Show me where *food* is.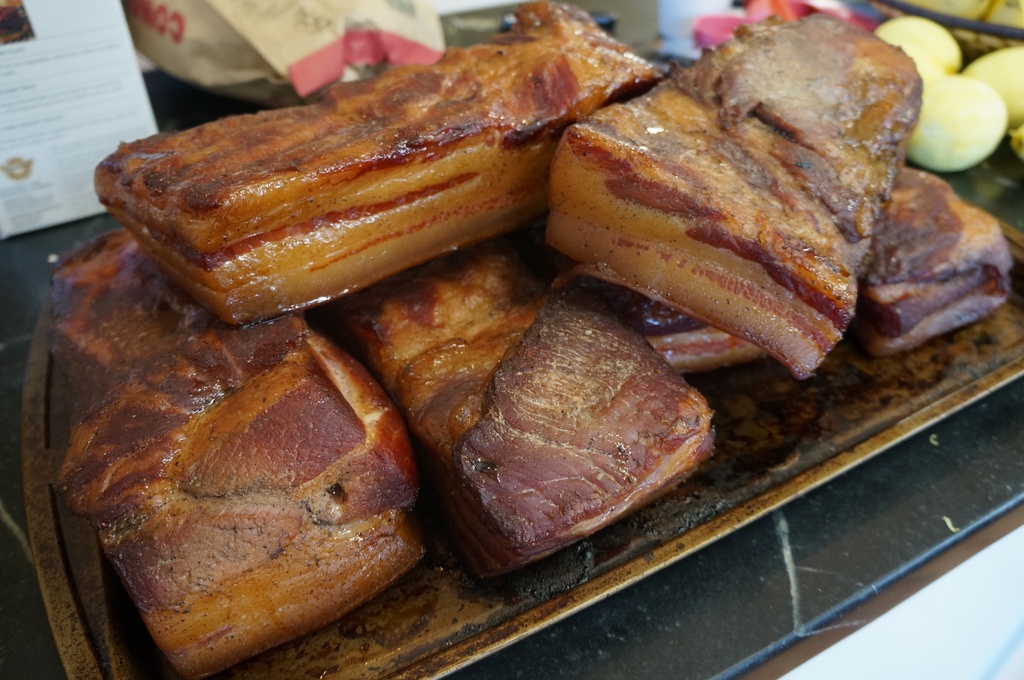
*food* is at bbox=[543, 10, 924, 381].
